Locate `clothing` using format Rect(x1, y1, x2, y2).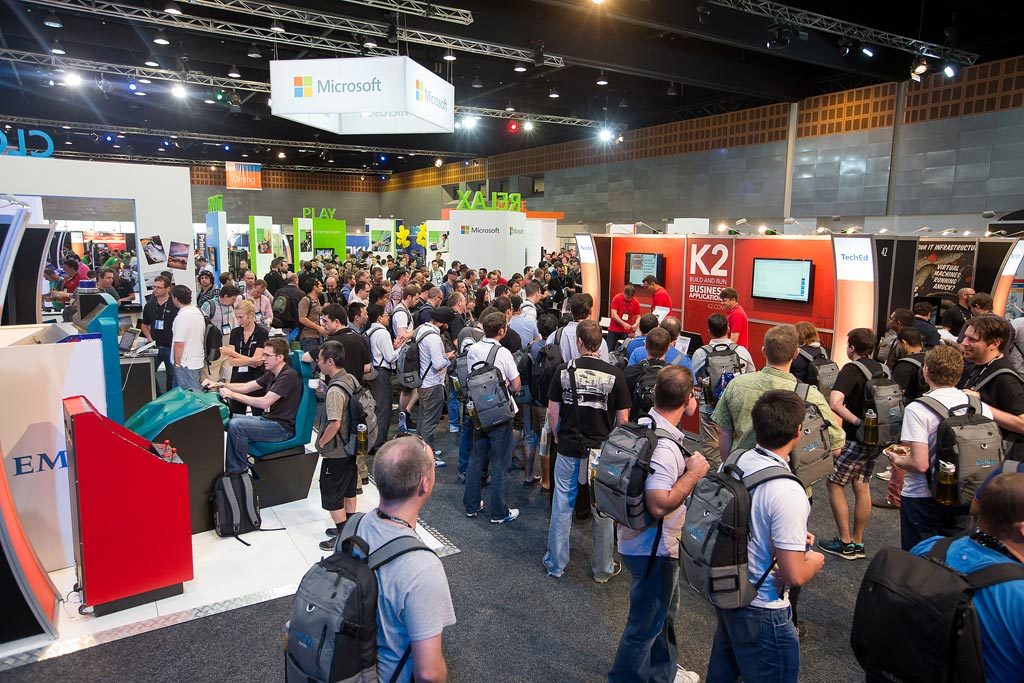
Rect(328, 325, 373, 380).
